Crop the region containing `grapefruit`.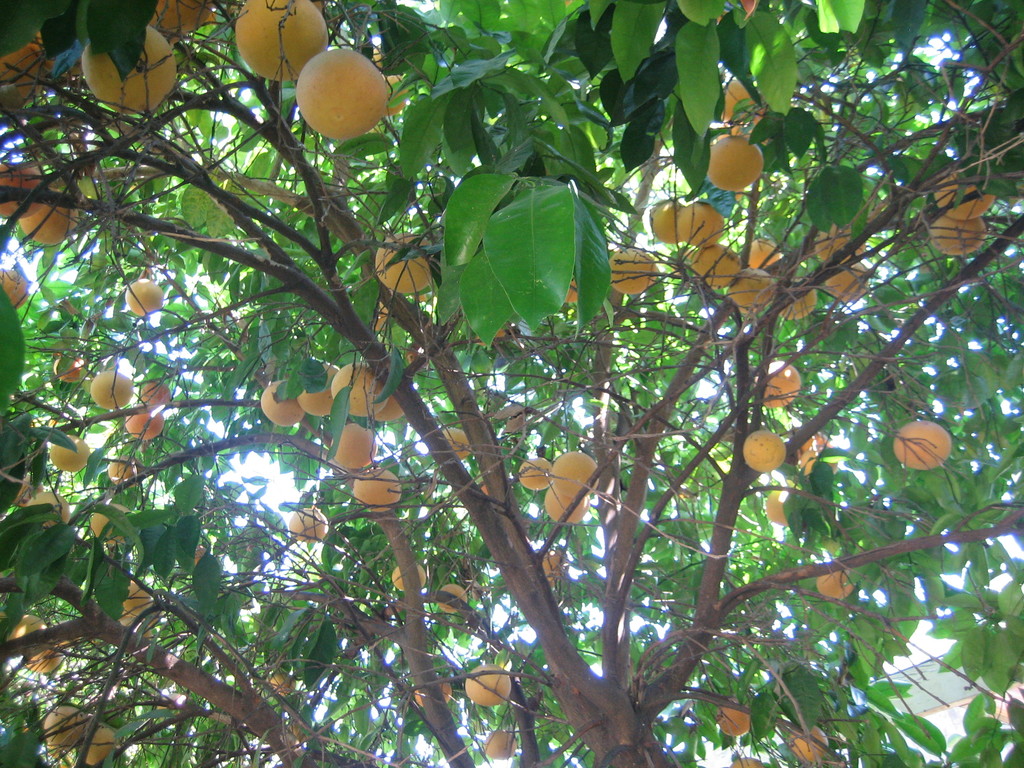
Crop region: {"left": 714, "top": 699, "right": 751, "bottom": 735}.
